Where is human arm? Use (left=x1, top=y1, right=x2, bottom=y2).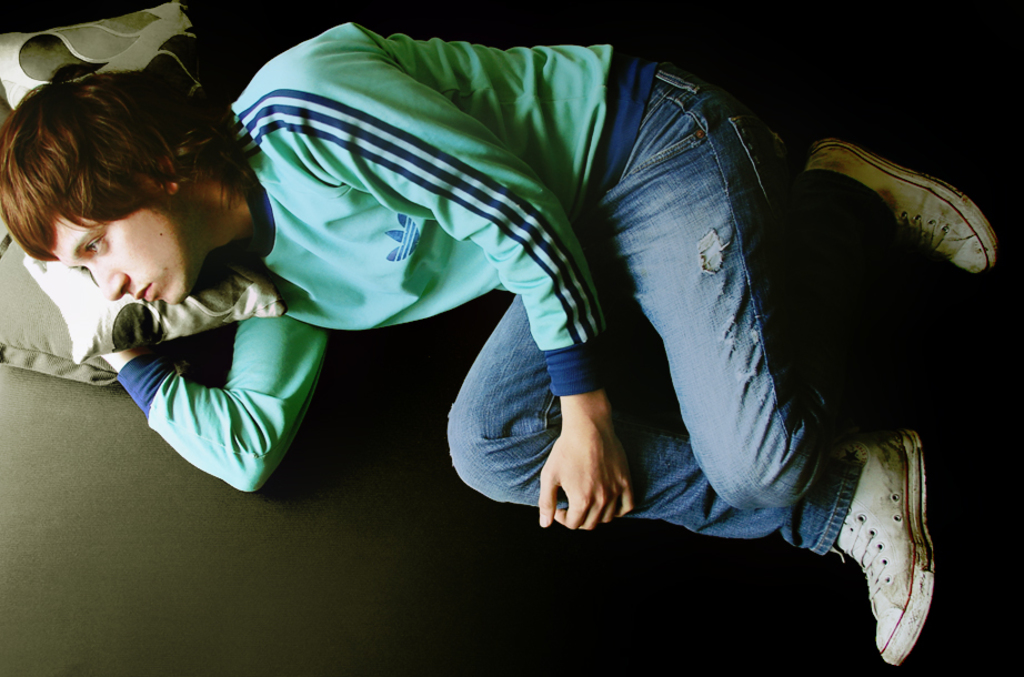
(left=71, top=260, right=325, bottom=495).
